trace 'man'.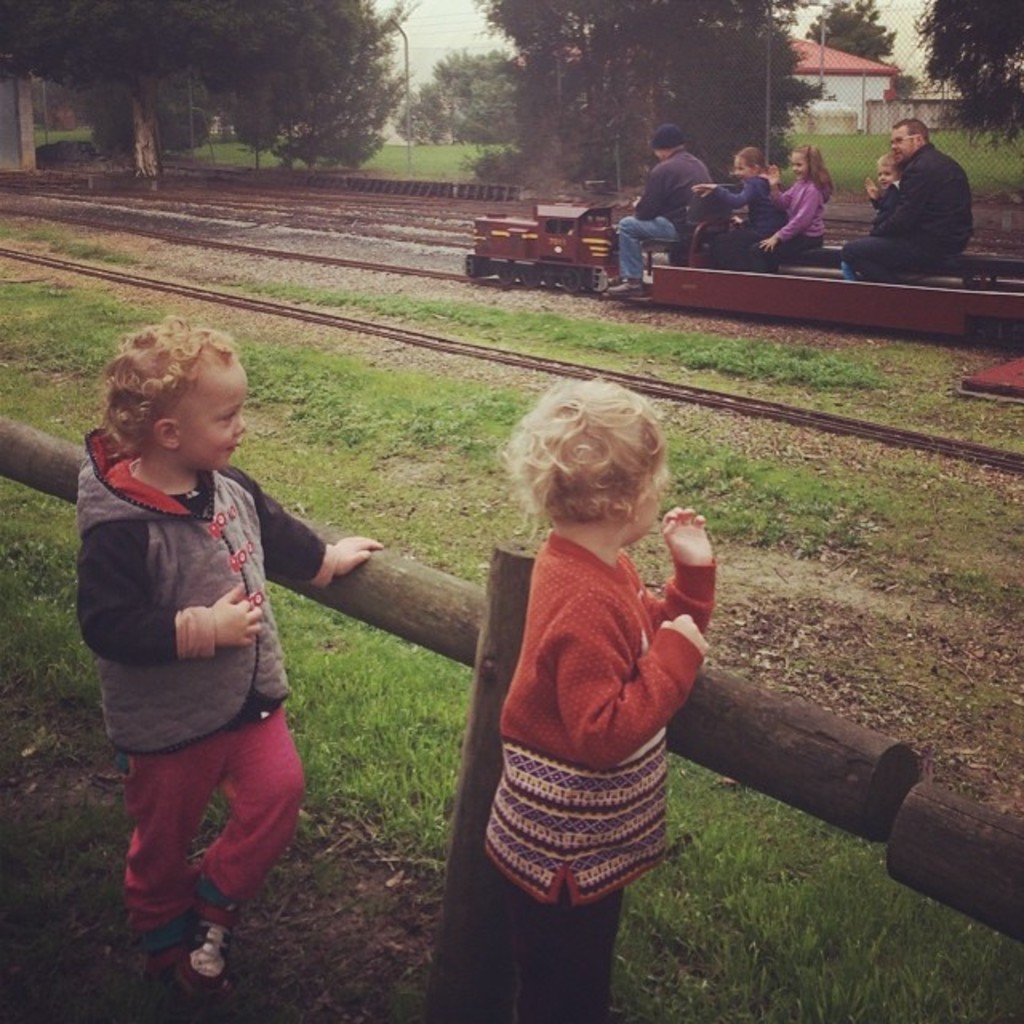
Traced to BBox(840, 109, 958, 301).
